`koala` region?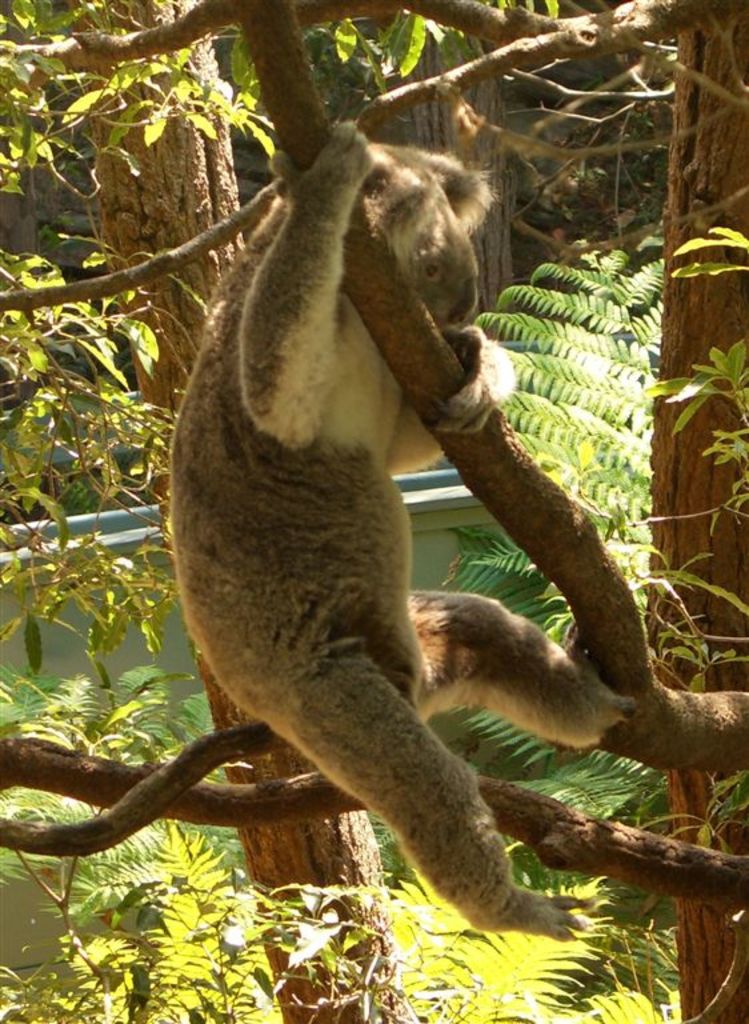
select_region(161, 119, 636, 943)
